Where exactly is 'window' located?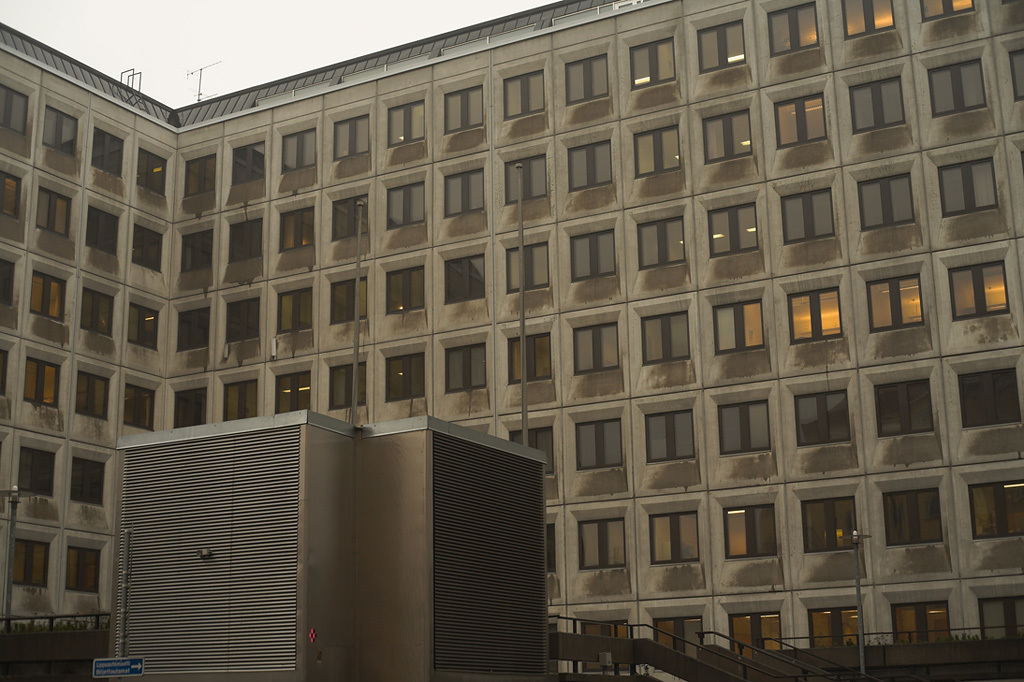
Its bounding box is 647, 408, 694, 457.
